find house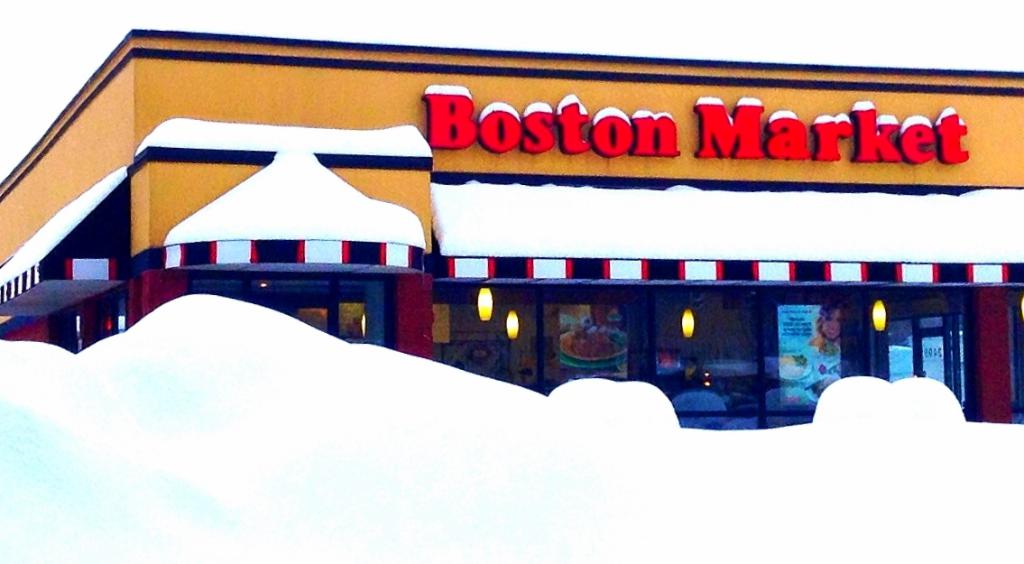
BBox(23, 10, 972, 422)
